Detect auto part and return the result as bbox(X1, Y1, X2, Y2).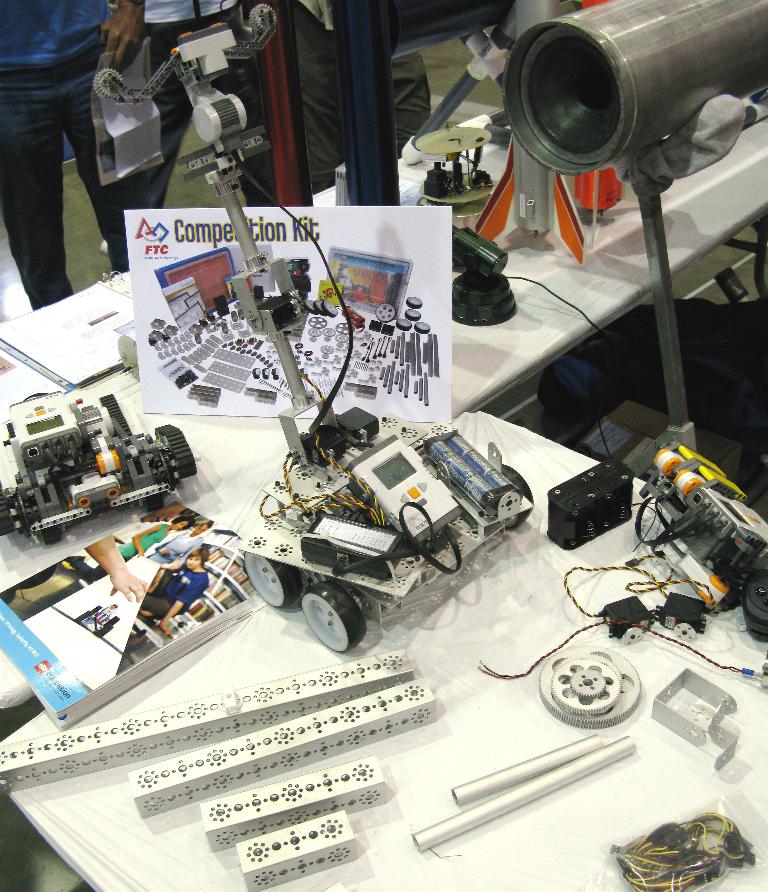
bbox(304, 588, 364, 650).
